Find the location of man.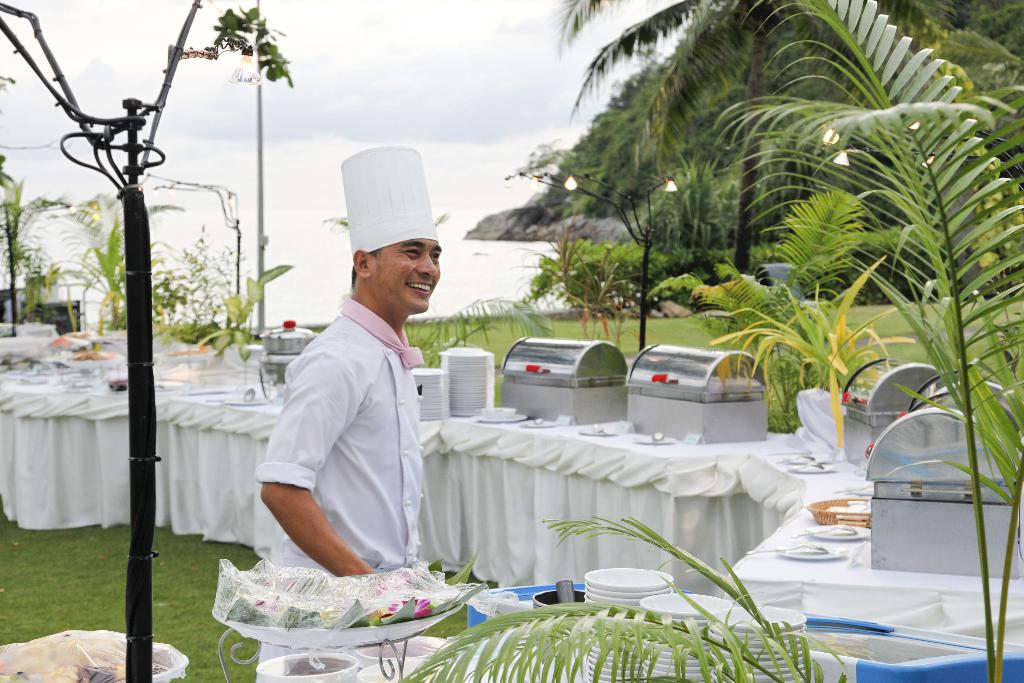
Location: [left=253, top=146, right=442, bottom=682].
